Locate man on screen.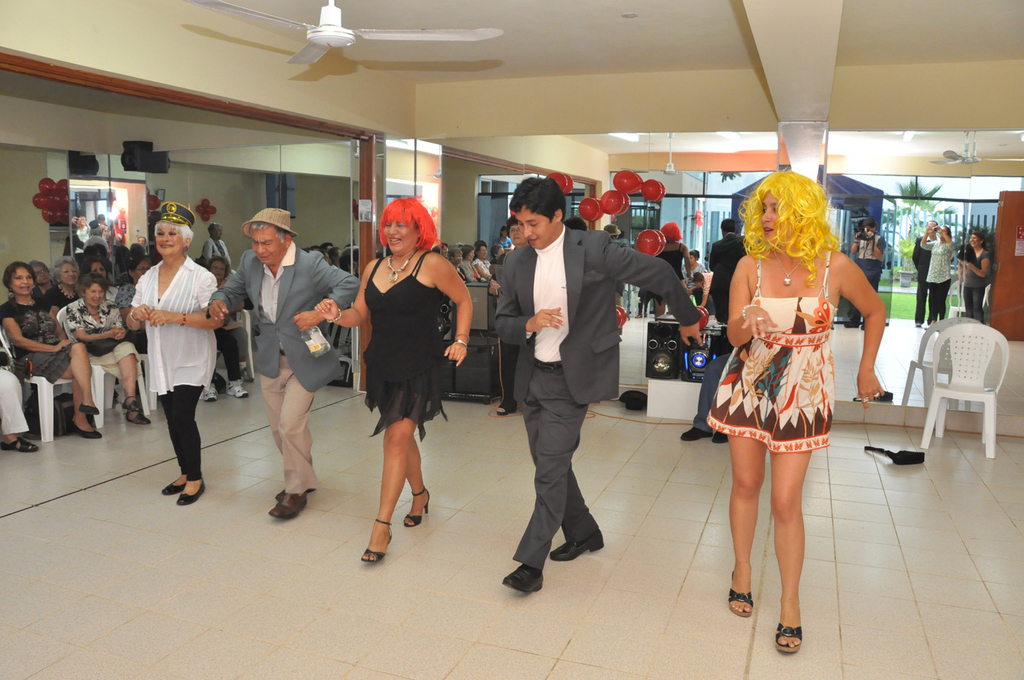
On screen at 227/190/337/515.
